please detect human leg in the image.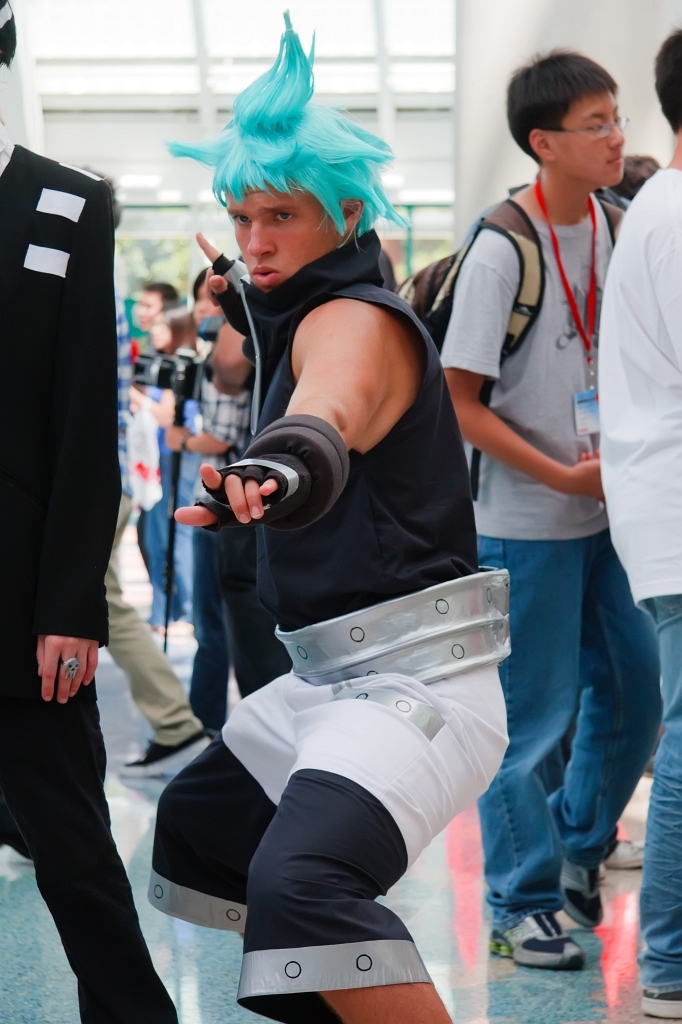
pyautogui.locateOnScreen(99, 553, 223, 762).
